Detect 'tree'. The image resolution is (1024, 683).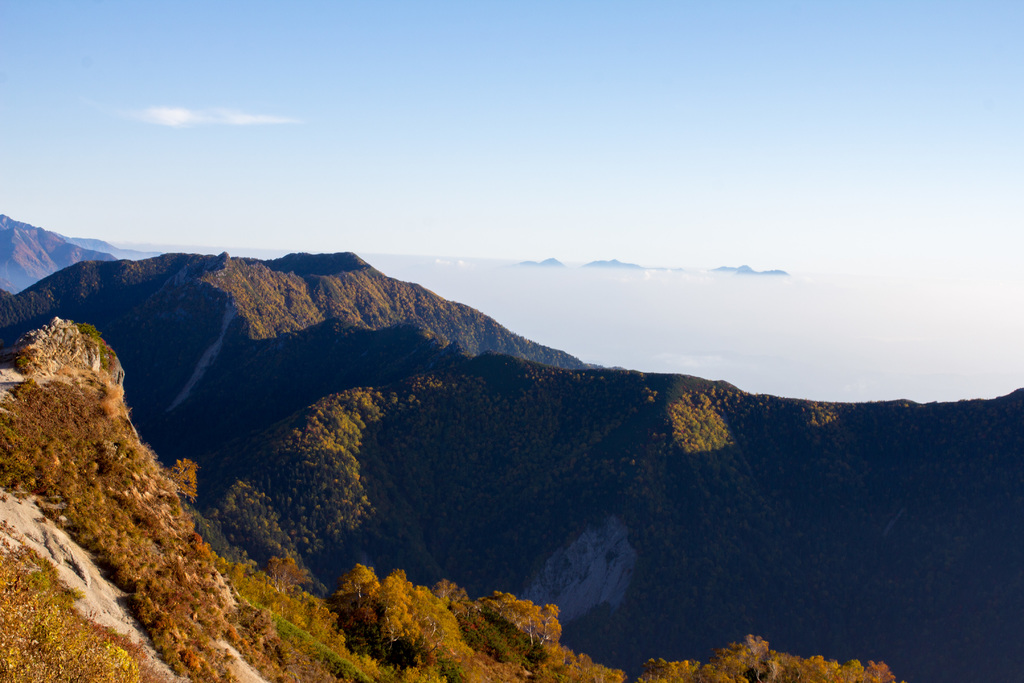
locate(163, 450, 204, 505).
